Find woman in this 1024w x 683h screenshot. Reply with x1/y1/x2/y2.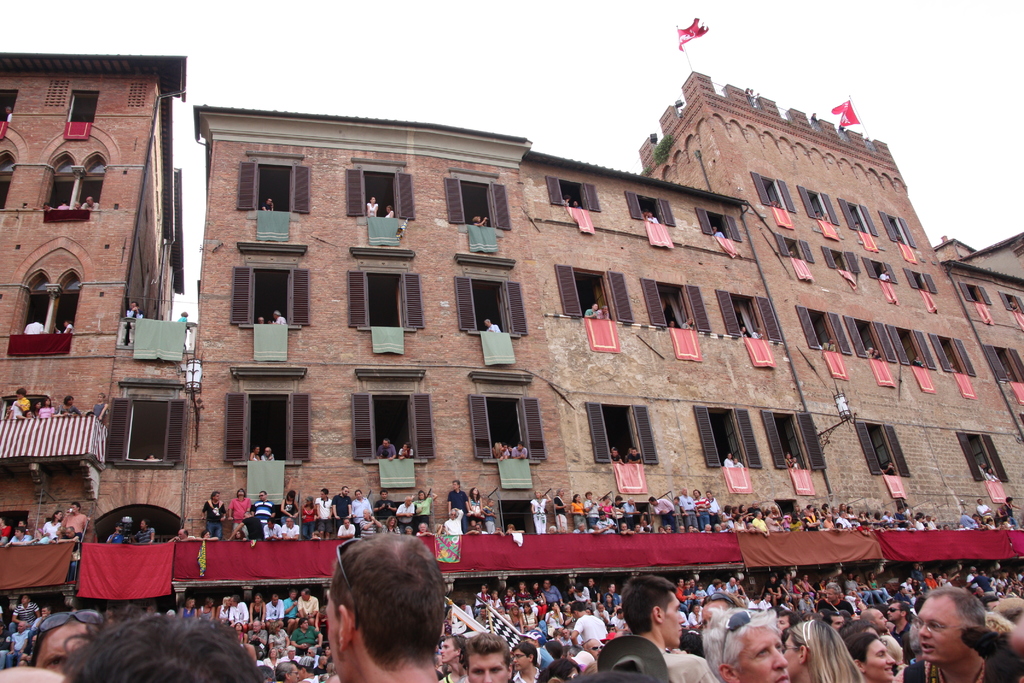
266/621/291/661.
